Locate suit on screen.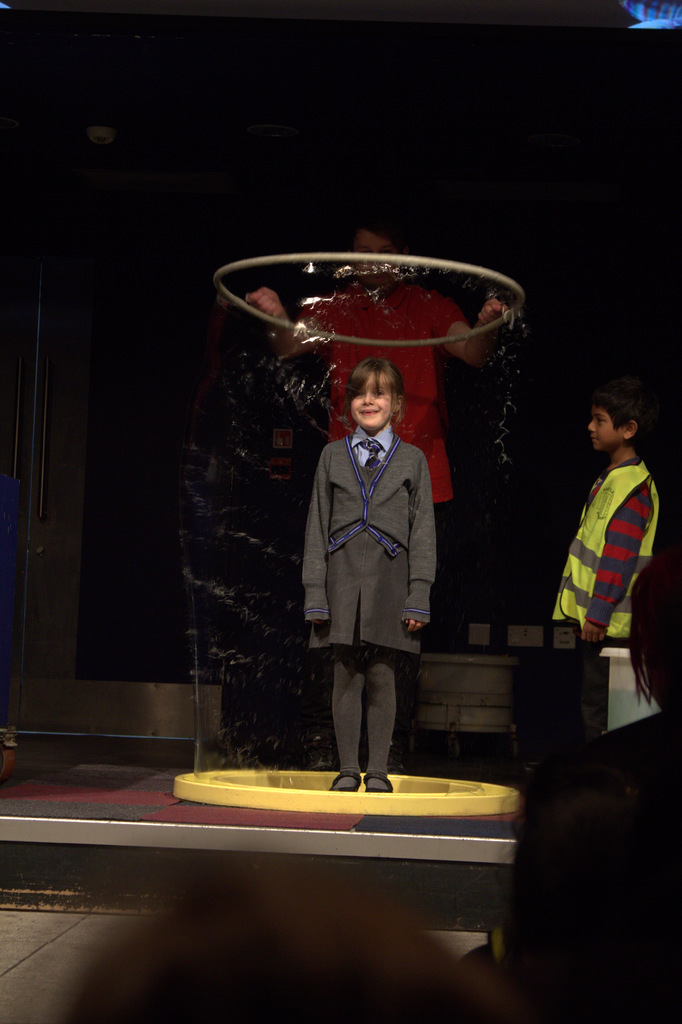
On screen at crop(298, 382, 454, 780).
